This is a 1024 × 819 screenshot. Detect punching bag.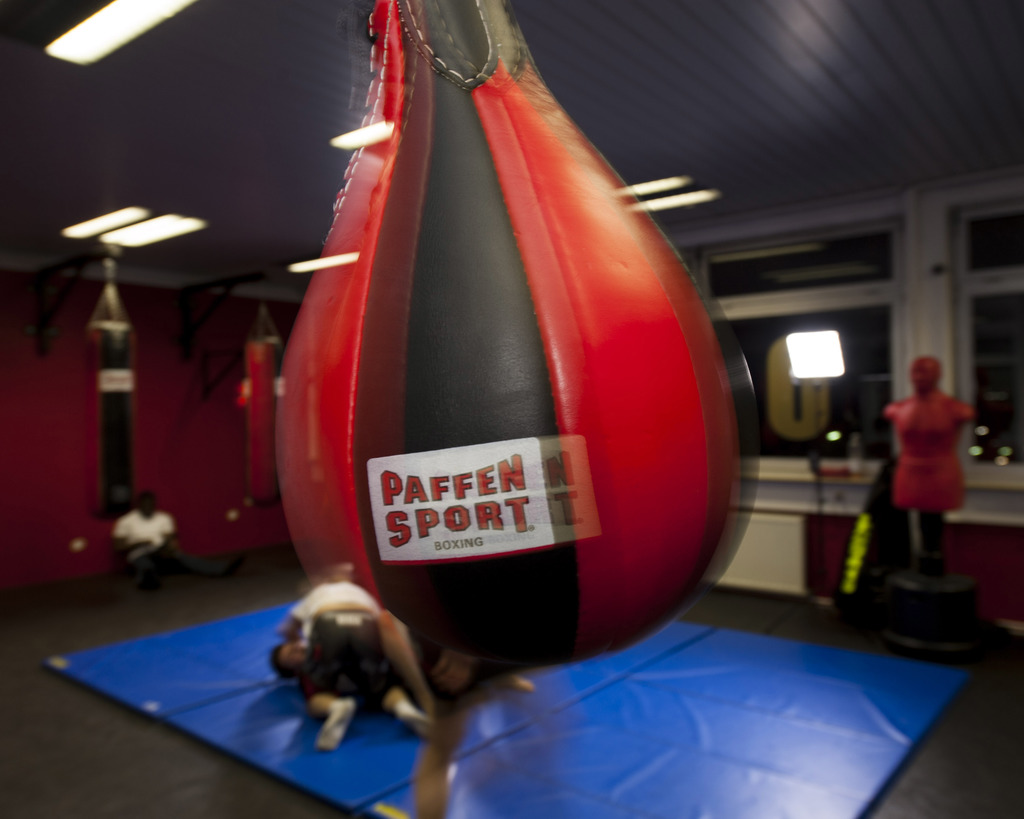
select_region(86, 322, 137, 519).
